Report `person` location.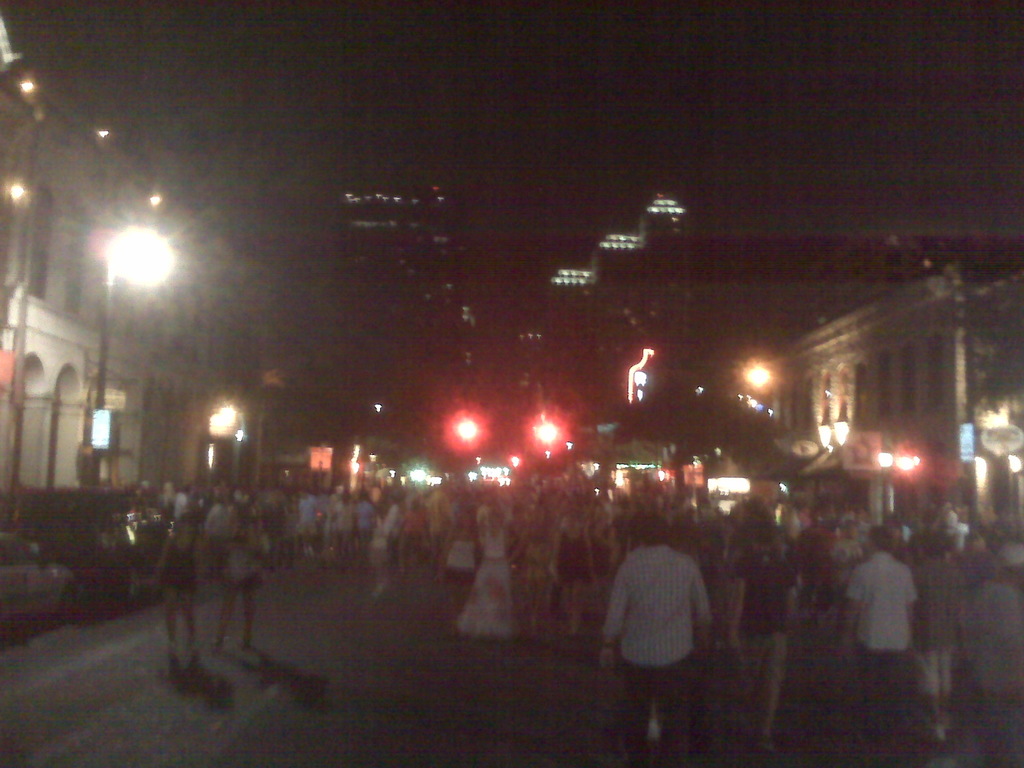
Report: BBox(601, 526, 724, 714).
